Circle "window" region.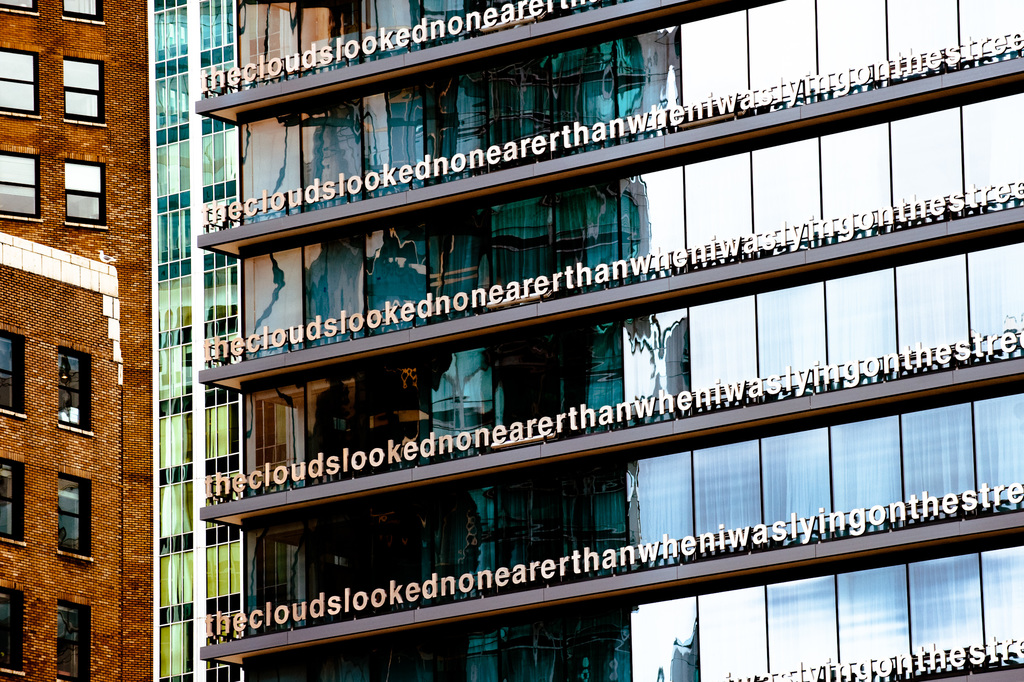
Region: 0 145 45 226.
